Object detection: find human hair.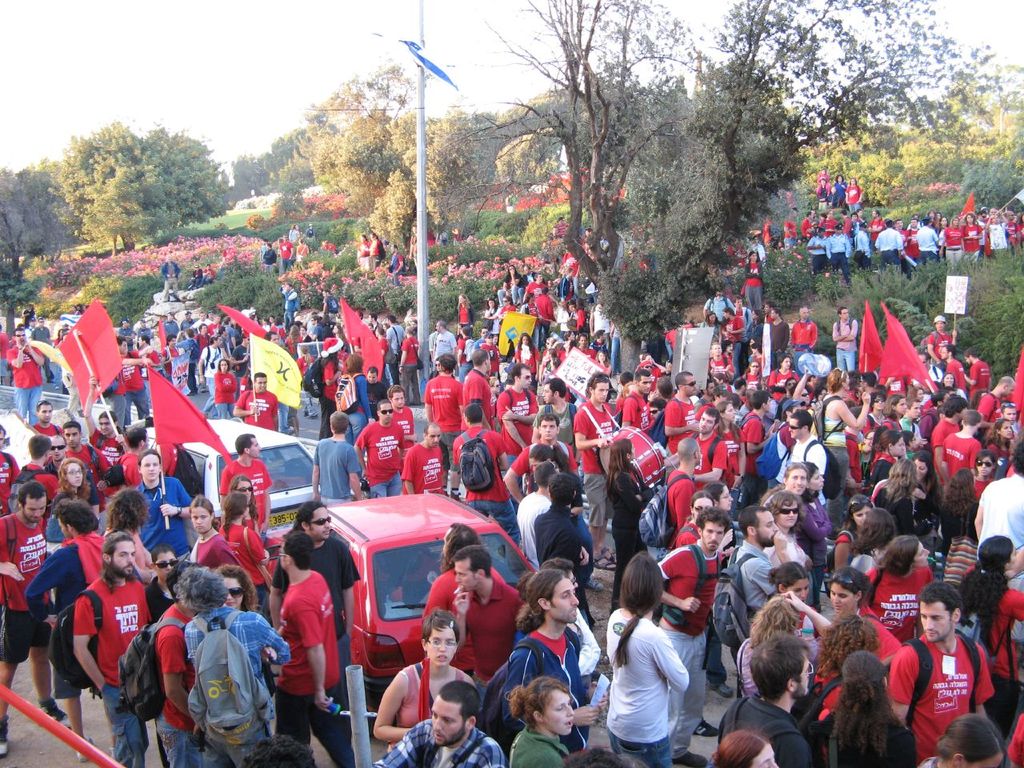
450/542/490/574.
